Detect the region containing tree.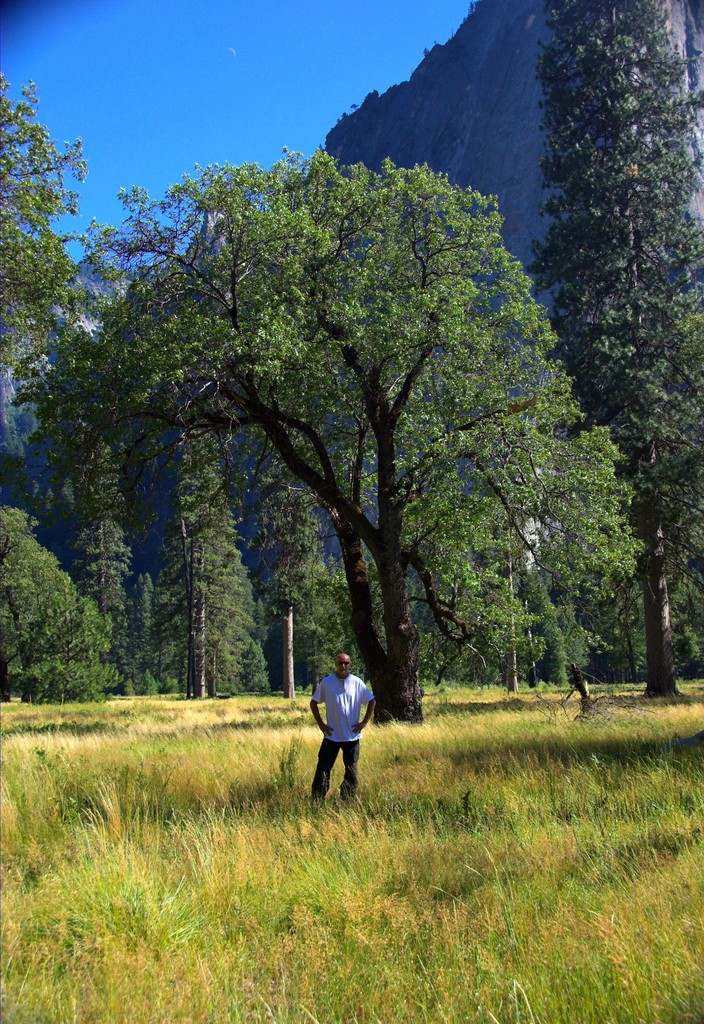
BBox(0, 69, 94, 393).
